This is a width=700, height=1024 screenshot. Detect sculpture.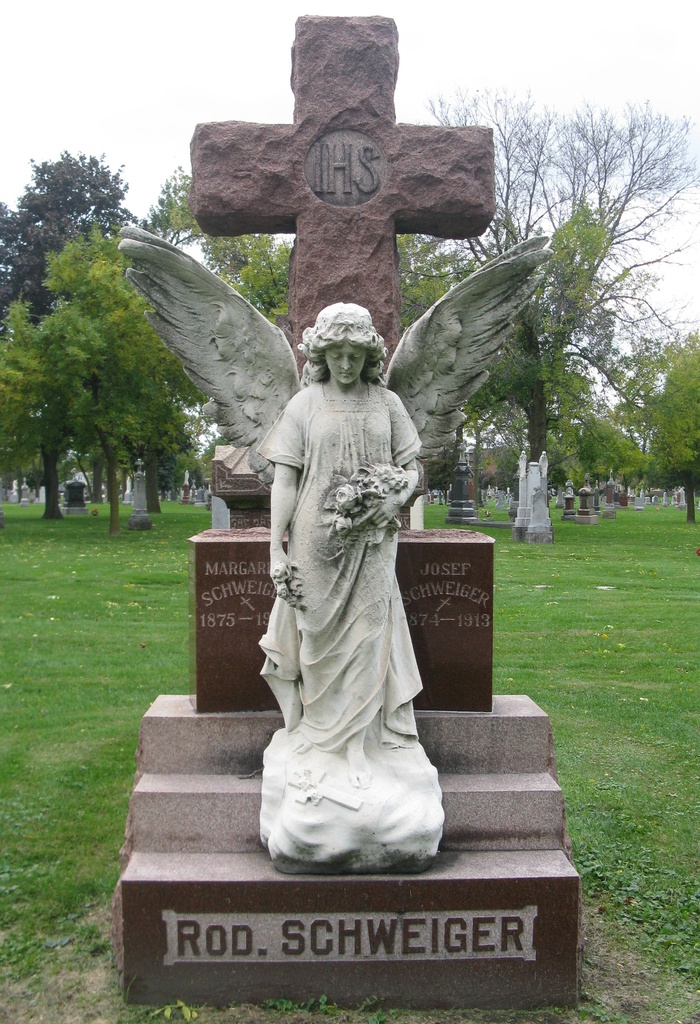
21/479/28/491.
